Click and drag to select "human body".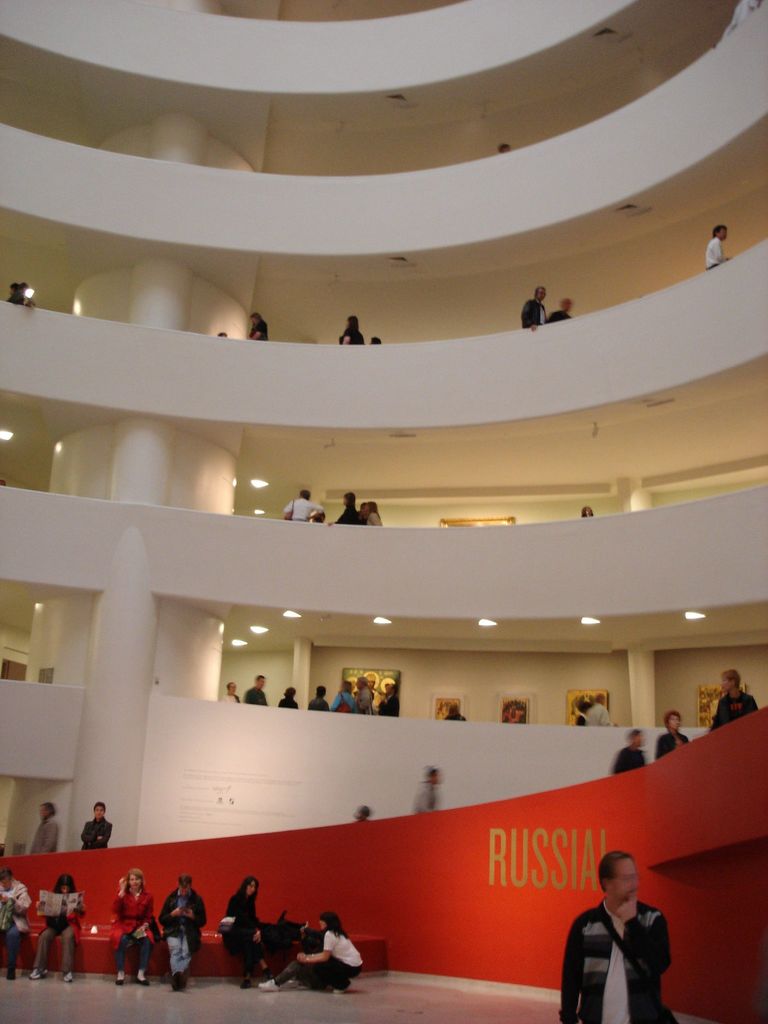
Selection: 657, 712, 687, 762.
